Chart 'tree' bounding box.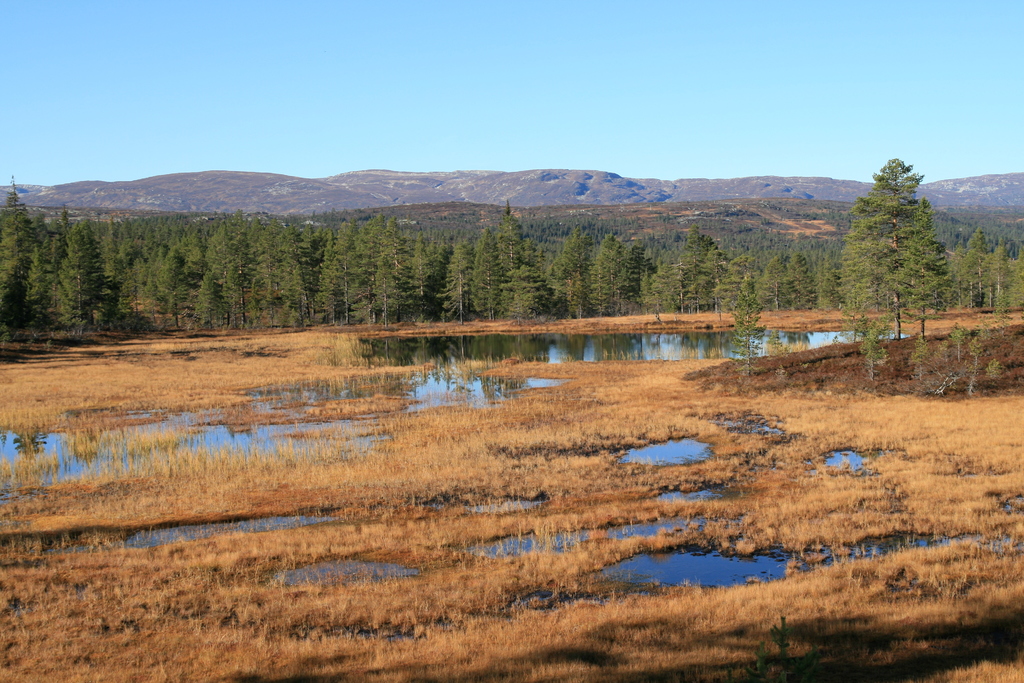
Charted: box=[849, 136, 957, 327].
